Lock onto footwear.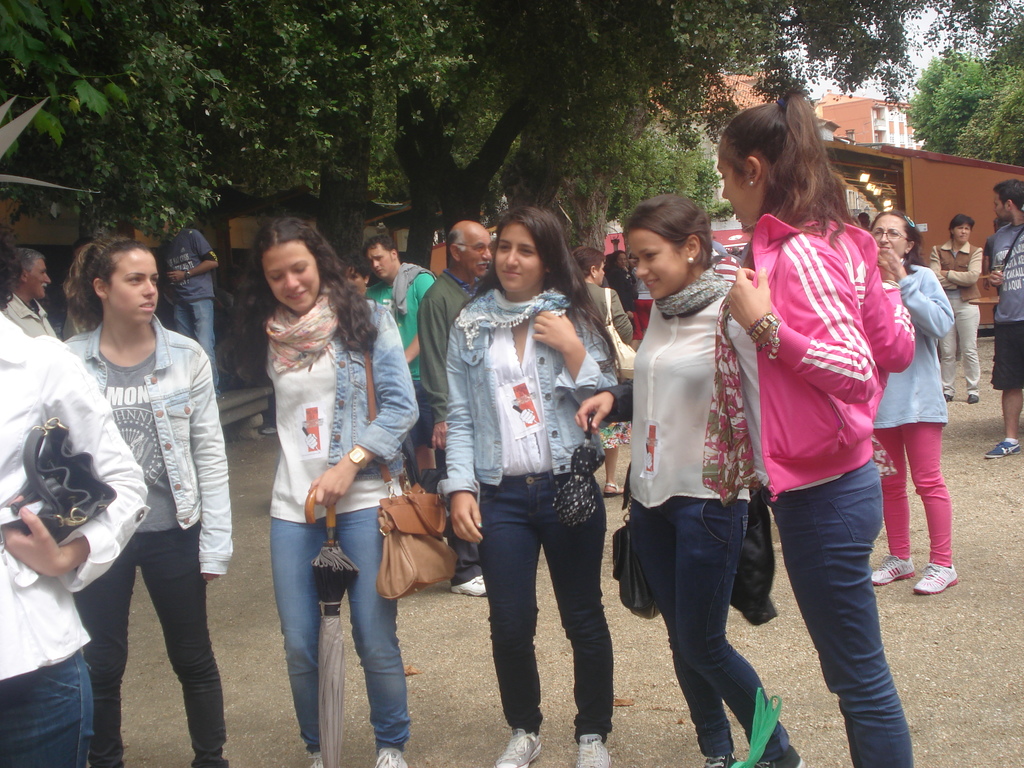
Locked: x1=941, y1=390, x2=954, y2=403.
